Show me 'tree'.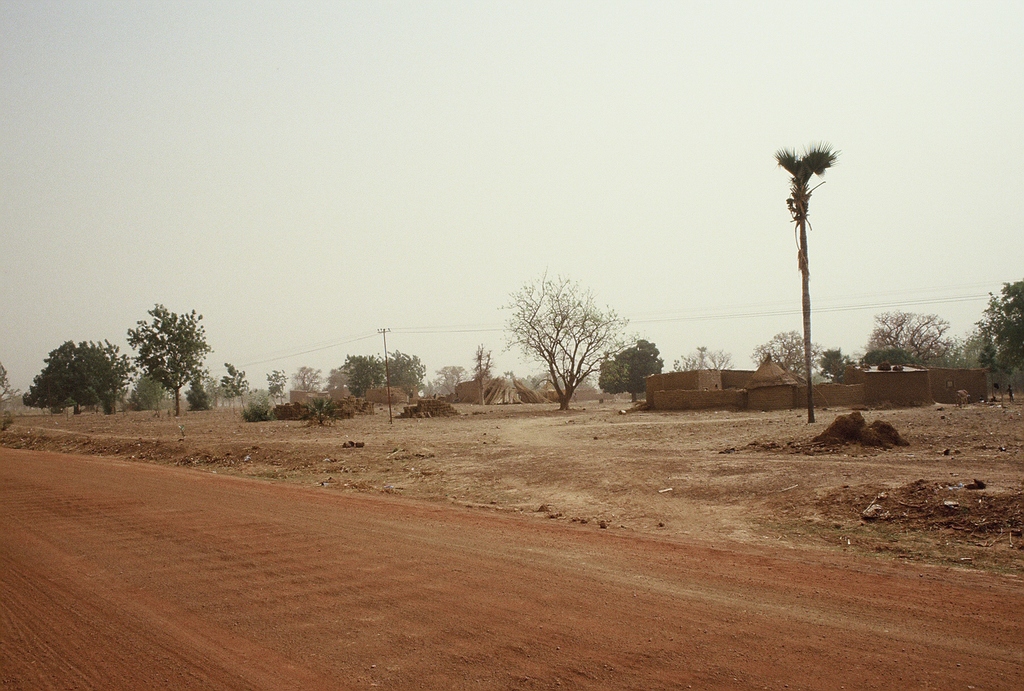
'tree' is here: Rect(116, 295, 212, 415).
